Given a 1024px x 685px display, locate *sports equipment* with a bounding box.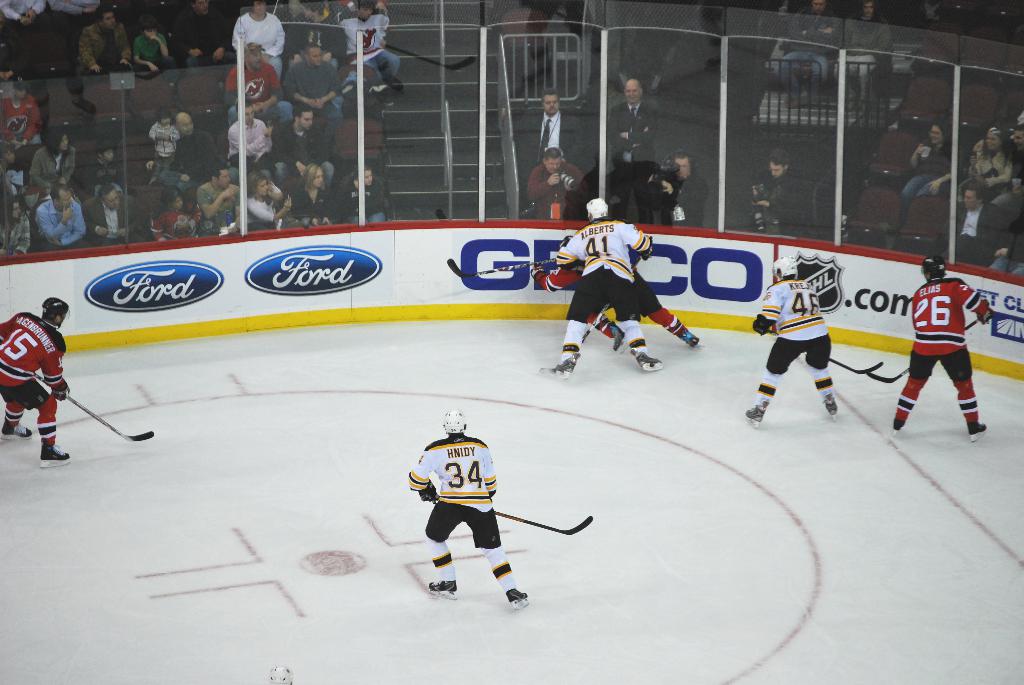
Located: (0,420,36,441).
